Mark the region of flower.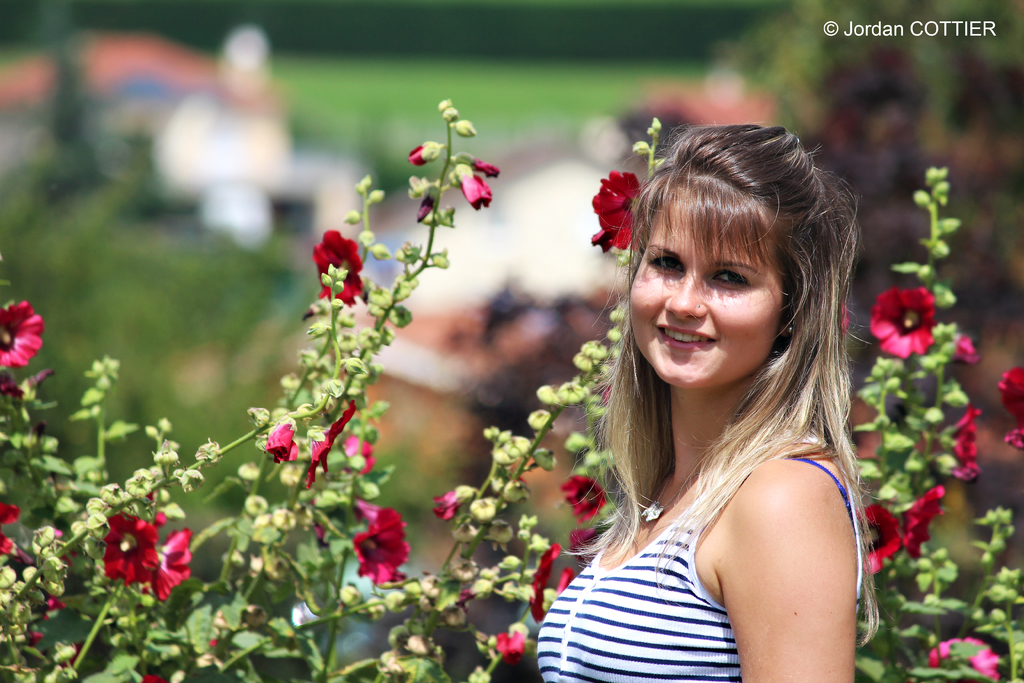
Region: <bbox>557, 567, 572, 593</bbox>.
